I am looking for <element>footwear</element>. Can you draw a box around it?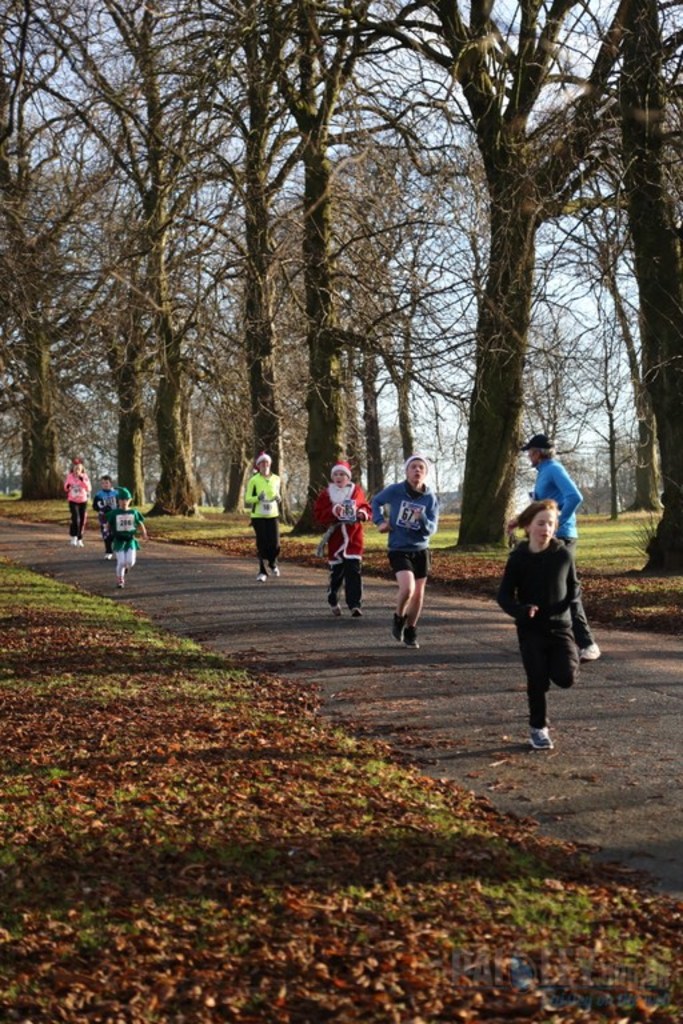
Sure, the bounding box is 115/577/124/591.
